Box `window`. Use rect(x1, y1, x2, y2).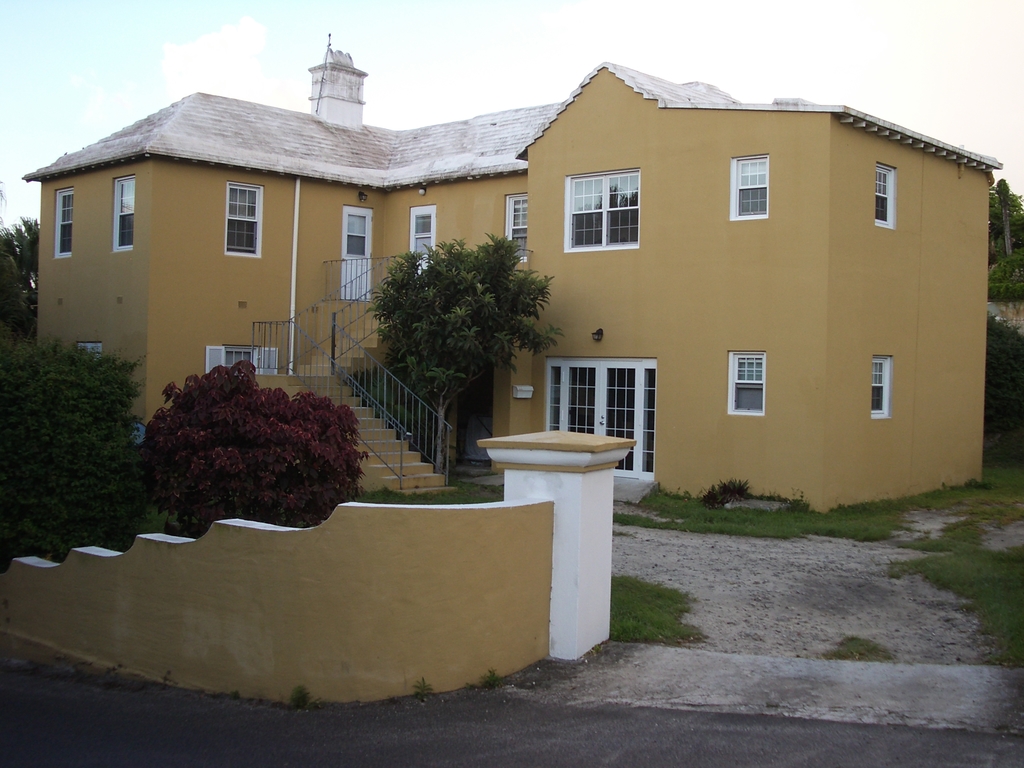
rect(227, 182, 263, 260).
